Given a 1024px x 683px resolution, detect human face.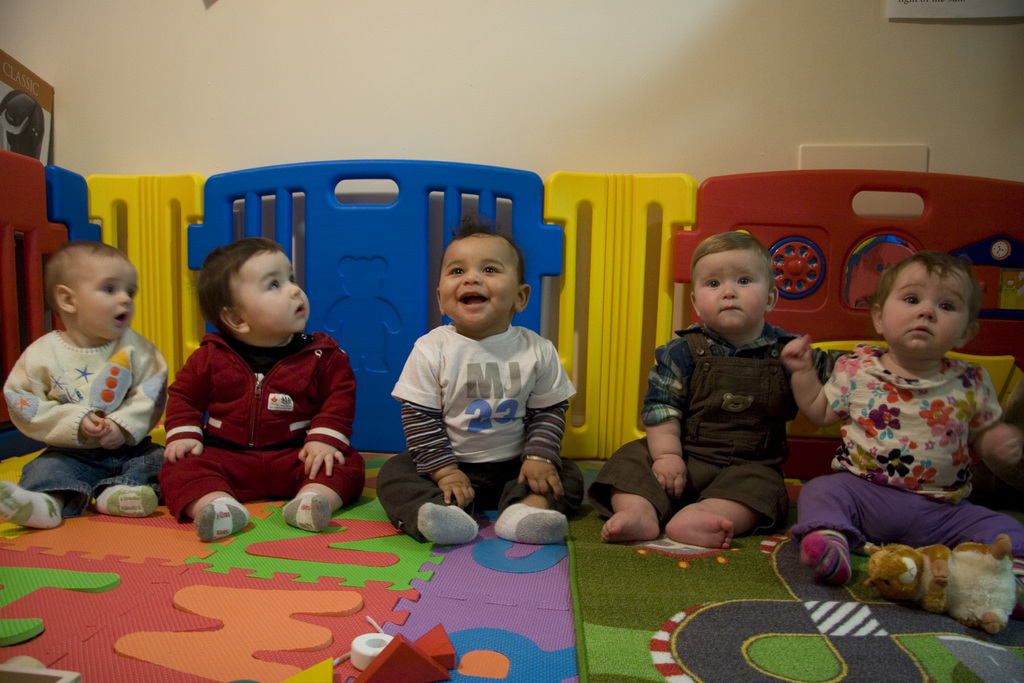
{"left": 440, "top": 240, "right": 519, "bottom": 327}.
